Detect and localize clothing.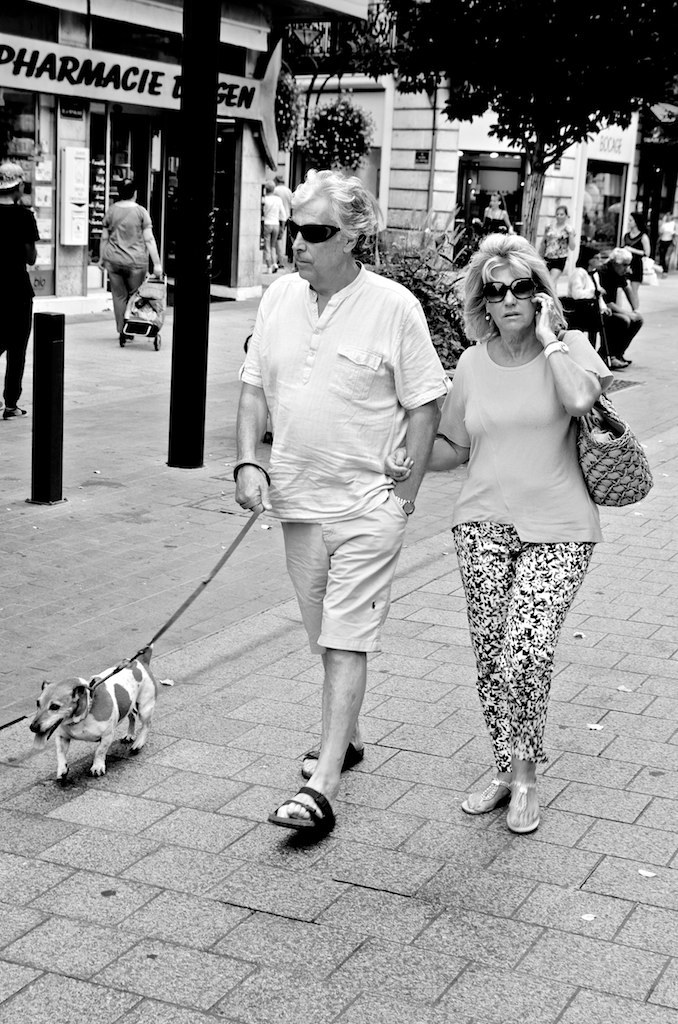
Localized at [0,202,42,413].
